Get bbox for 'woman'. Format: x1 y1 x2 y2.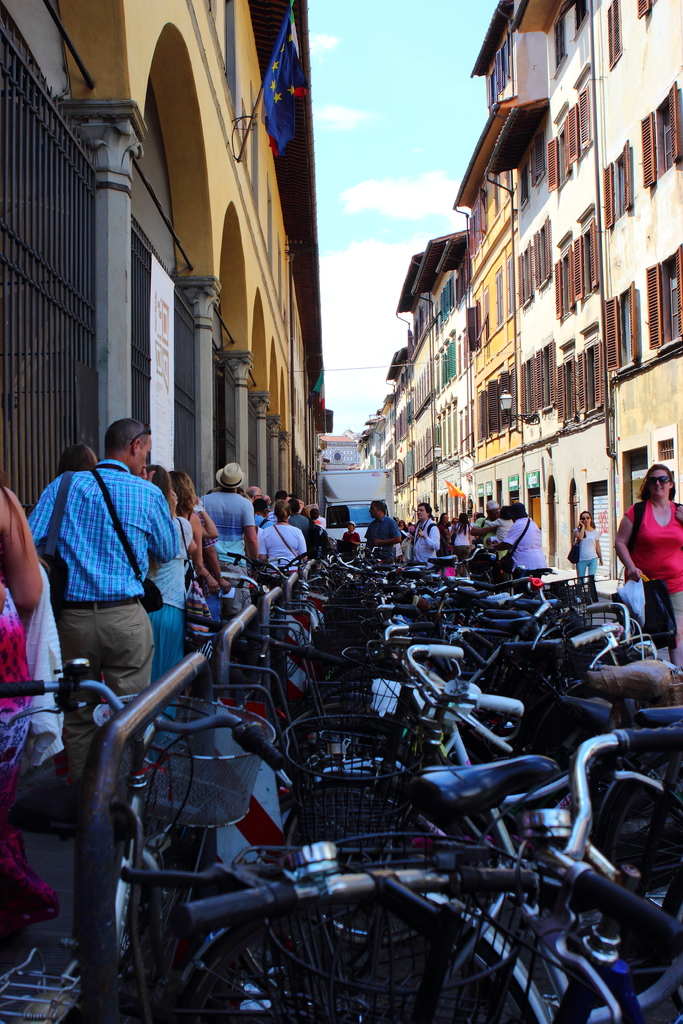
395 518 409 541.
